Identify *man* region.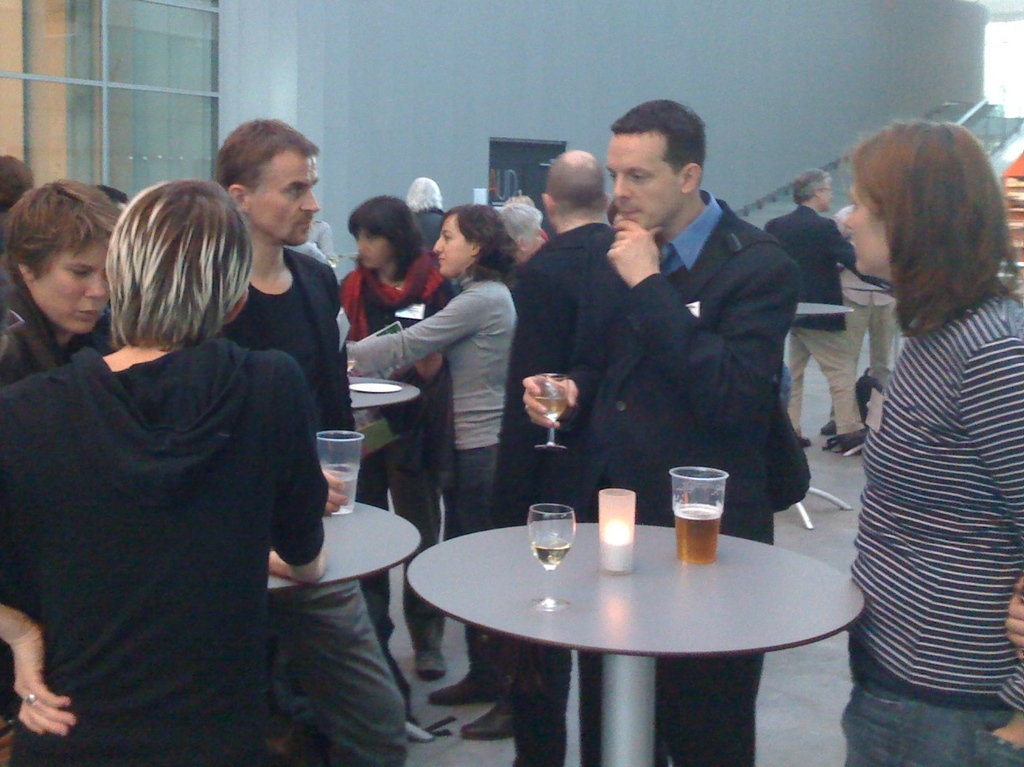
Region: rect(406, 176, 465, 297).
